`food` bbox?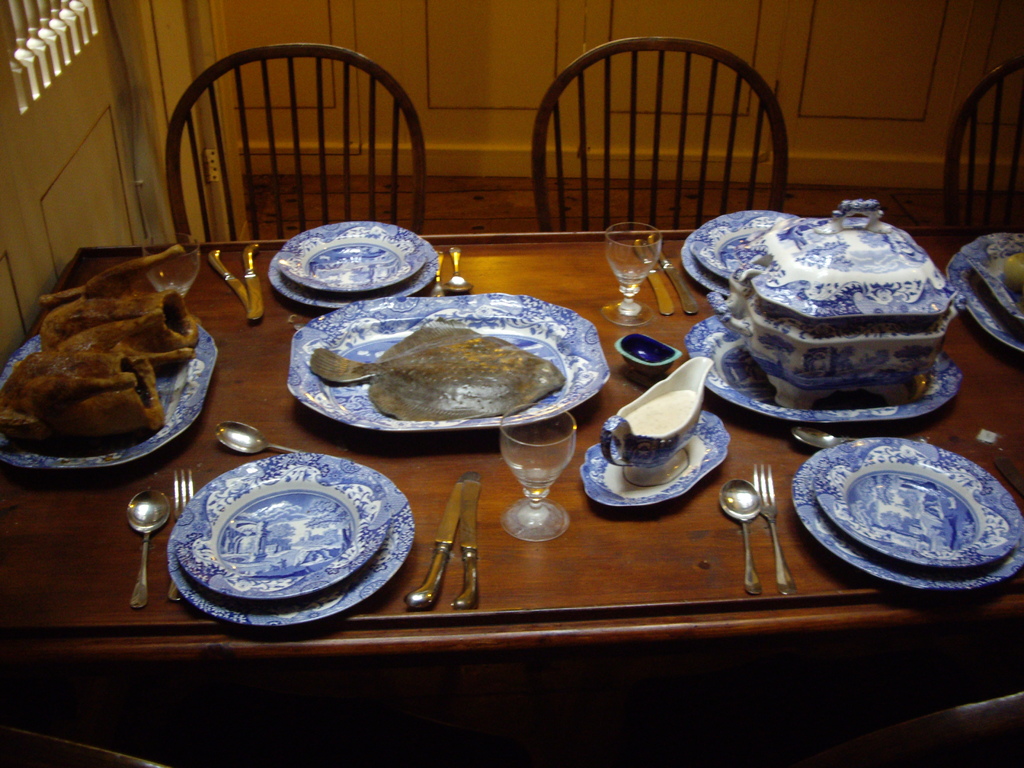
Rect(0, 245, 199, 451)
